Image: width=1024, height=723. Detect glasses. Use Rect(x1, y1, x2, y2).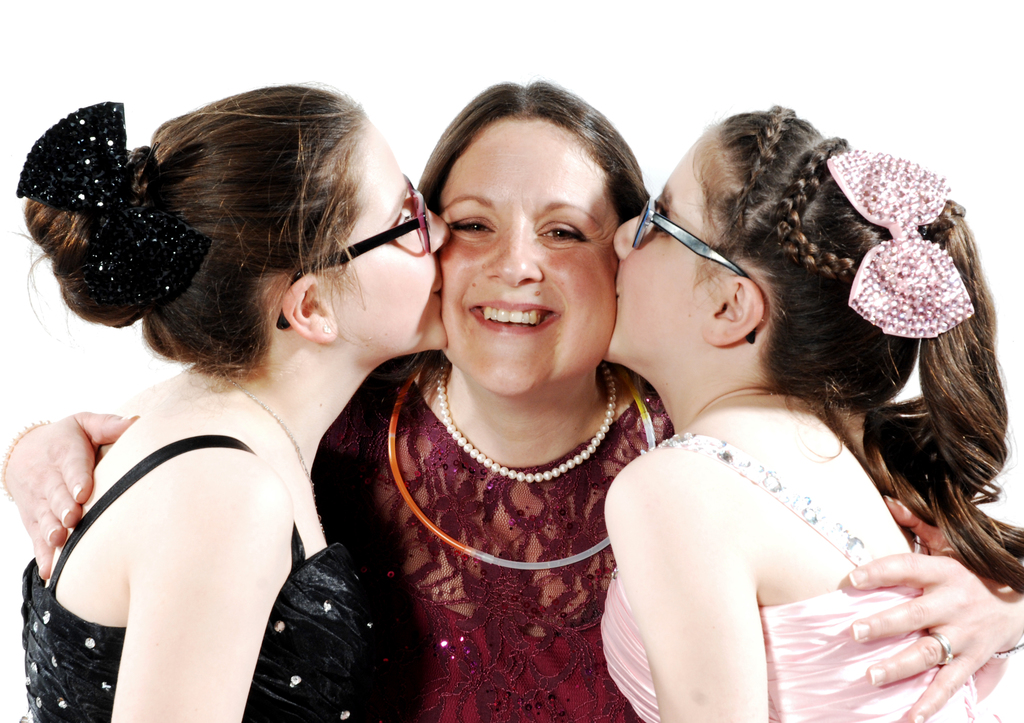
Rect(632, 193, 762, 346).
